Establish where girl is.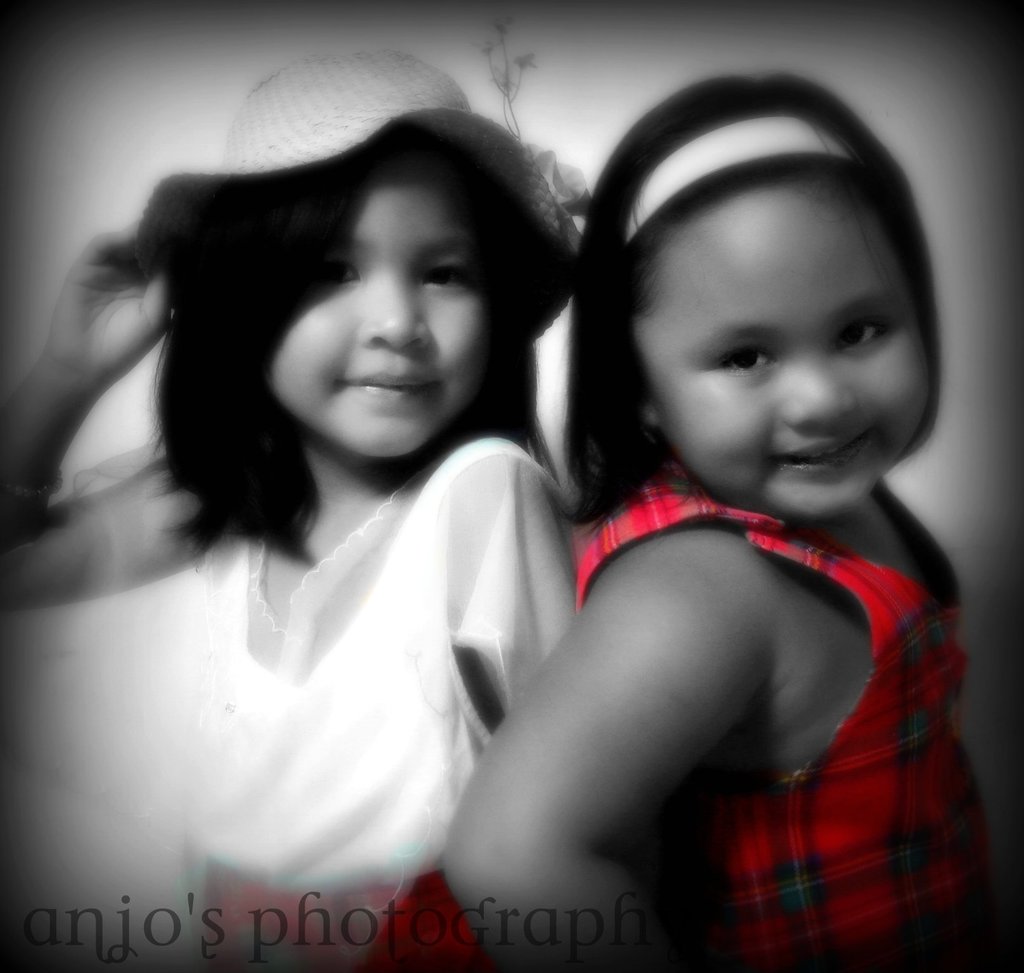
Established at detection(0, 51, 586, 972).
